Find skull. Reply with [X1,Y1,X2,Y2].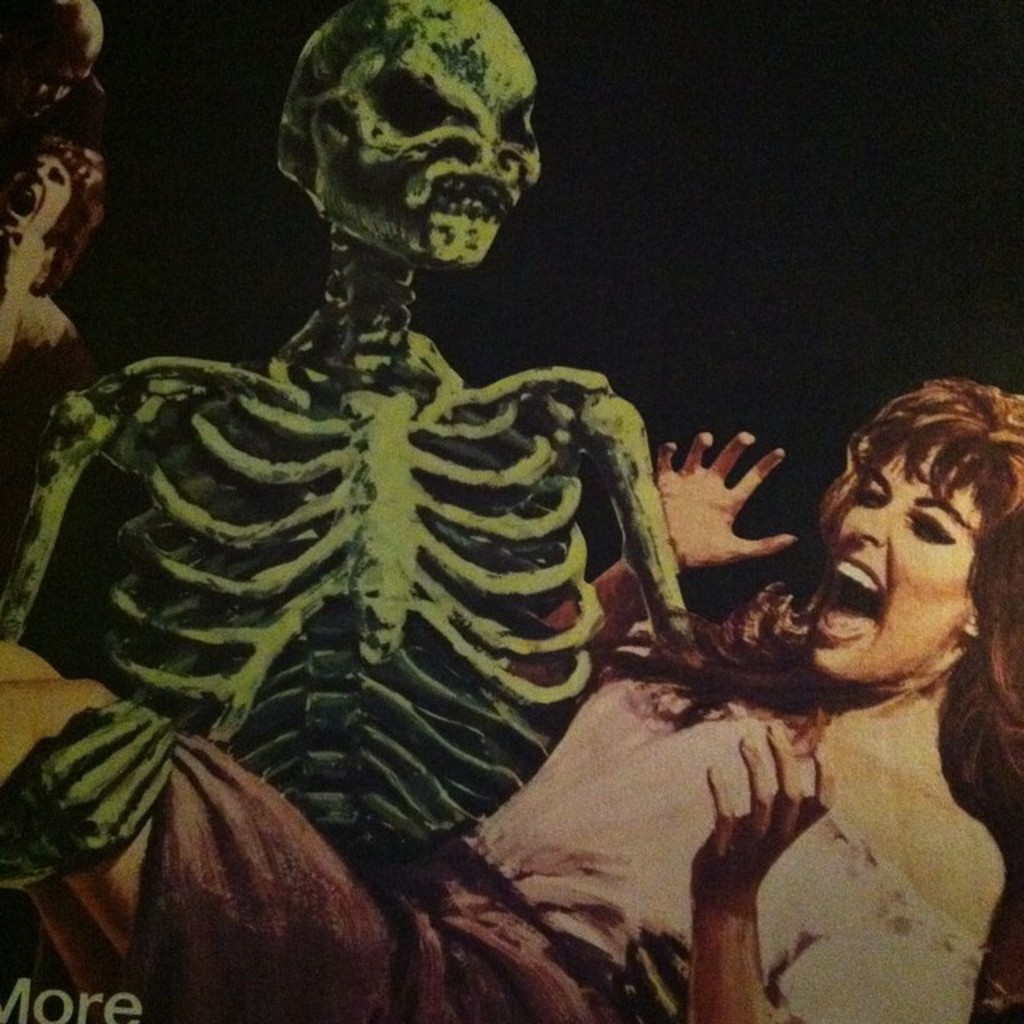
[283,10,544,267].
